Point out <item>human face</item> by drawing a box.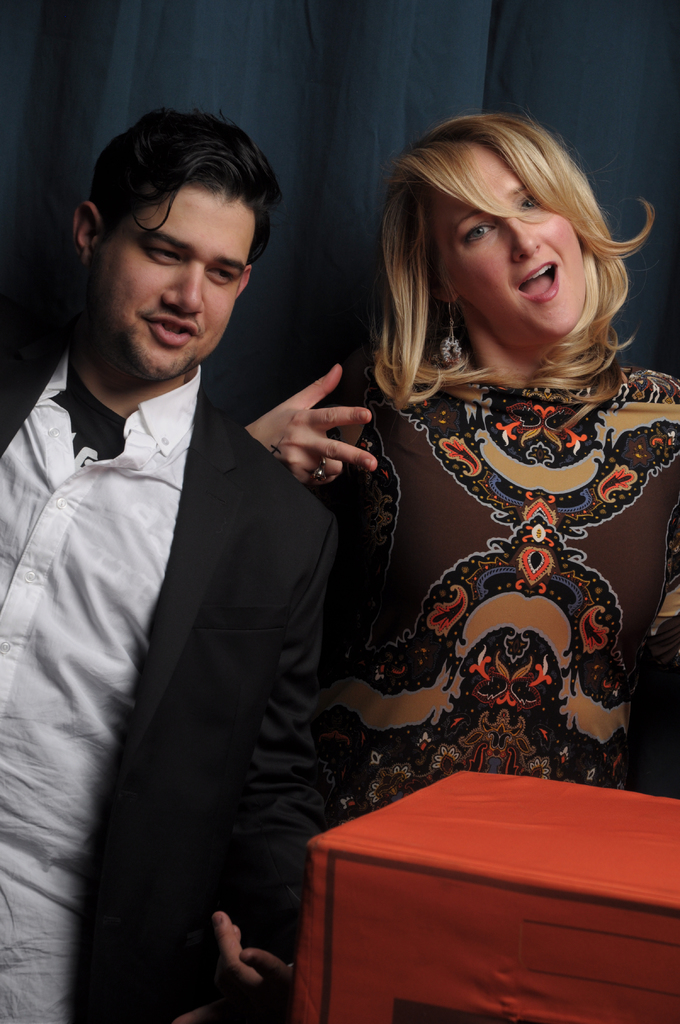
crop(93, 181, 254, 388).
